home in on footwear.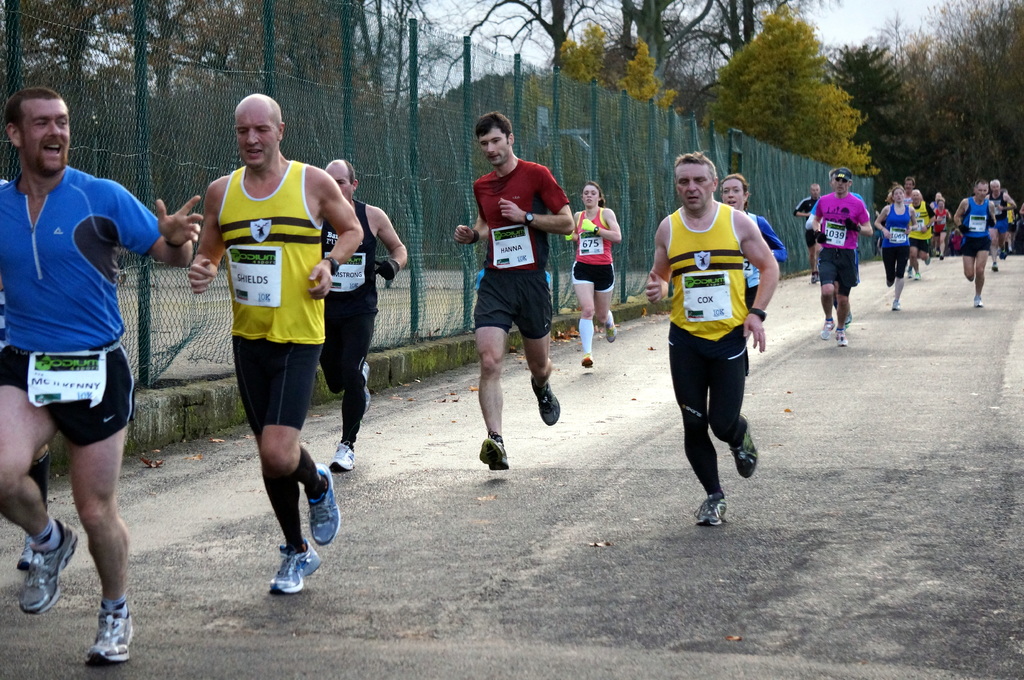
Homed in at bbox(940, 256, 945, 262).
